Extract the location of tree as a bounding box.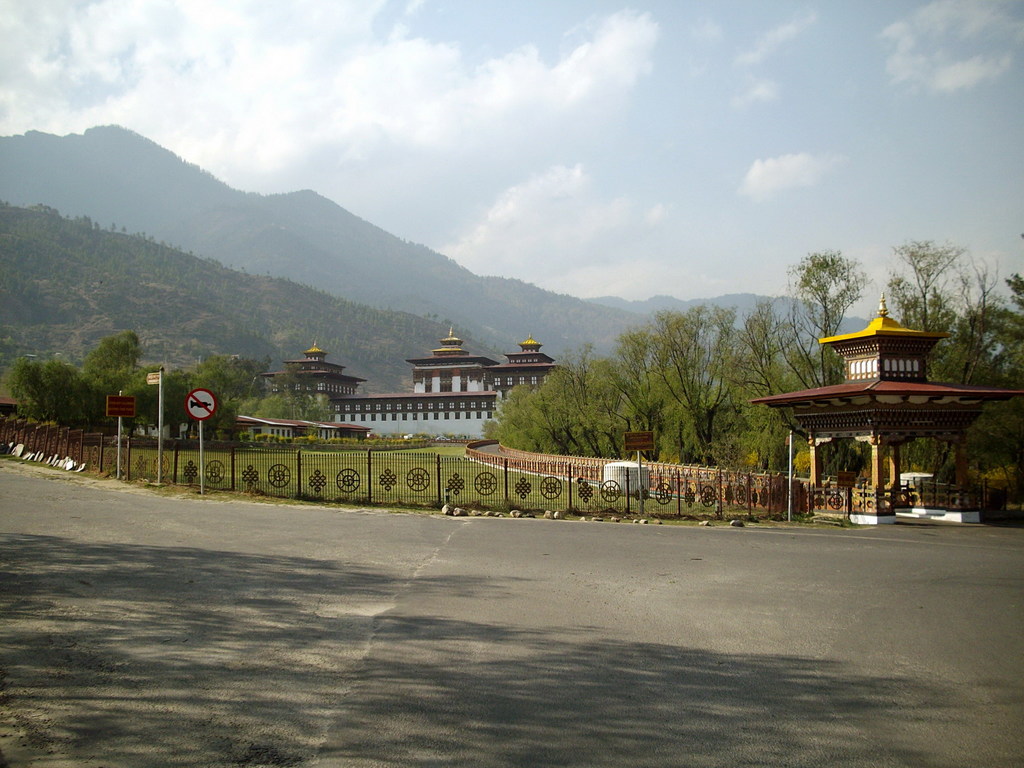
bbox=(563, 359, 641, 446).
